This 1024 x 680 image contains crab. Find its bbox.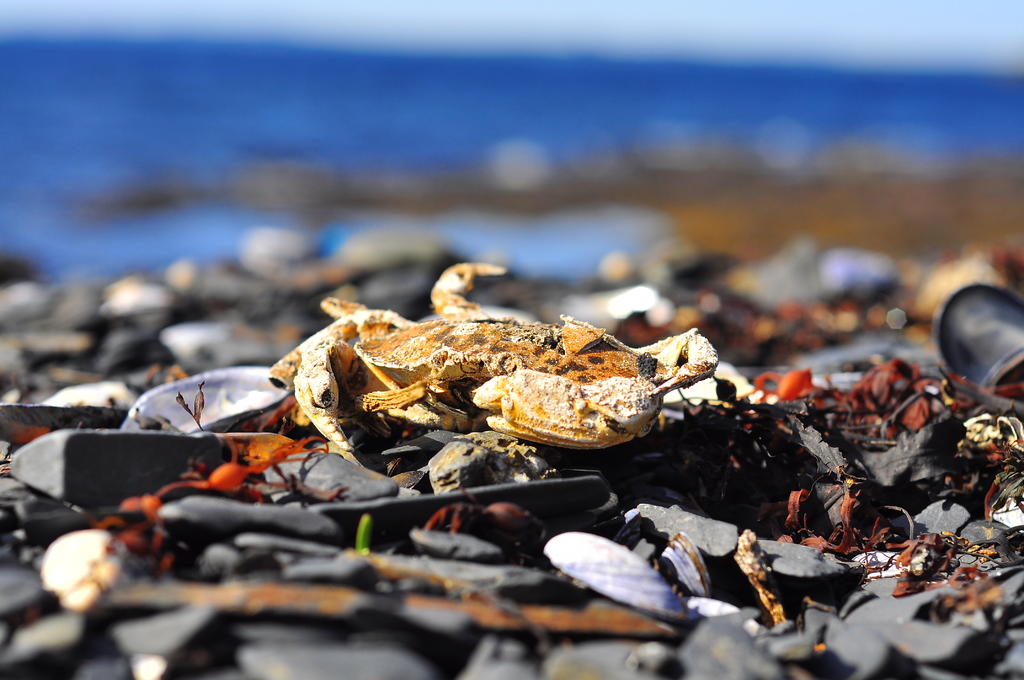
l=264, t=261, r=726, b=470.
